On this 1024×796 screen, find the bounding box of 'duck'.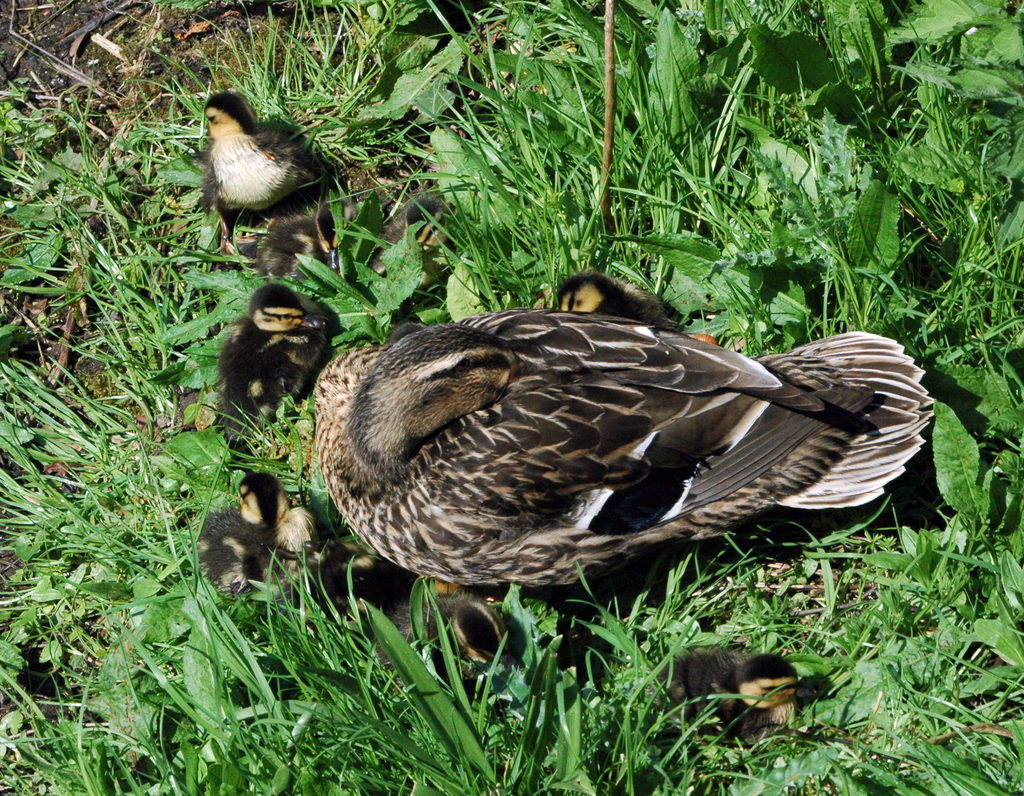
Bounding box: x1=190 y1=505 x2=264 y2=605.
